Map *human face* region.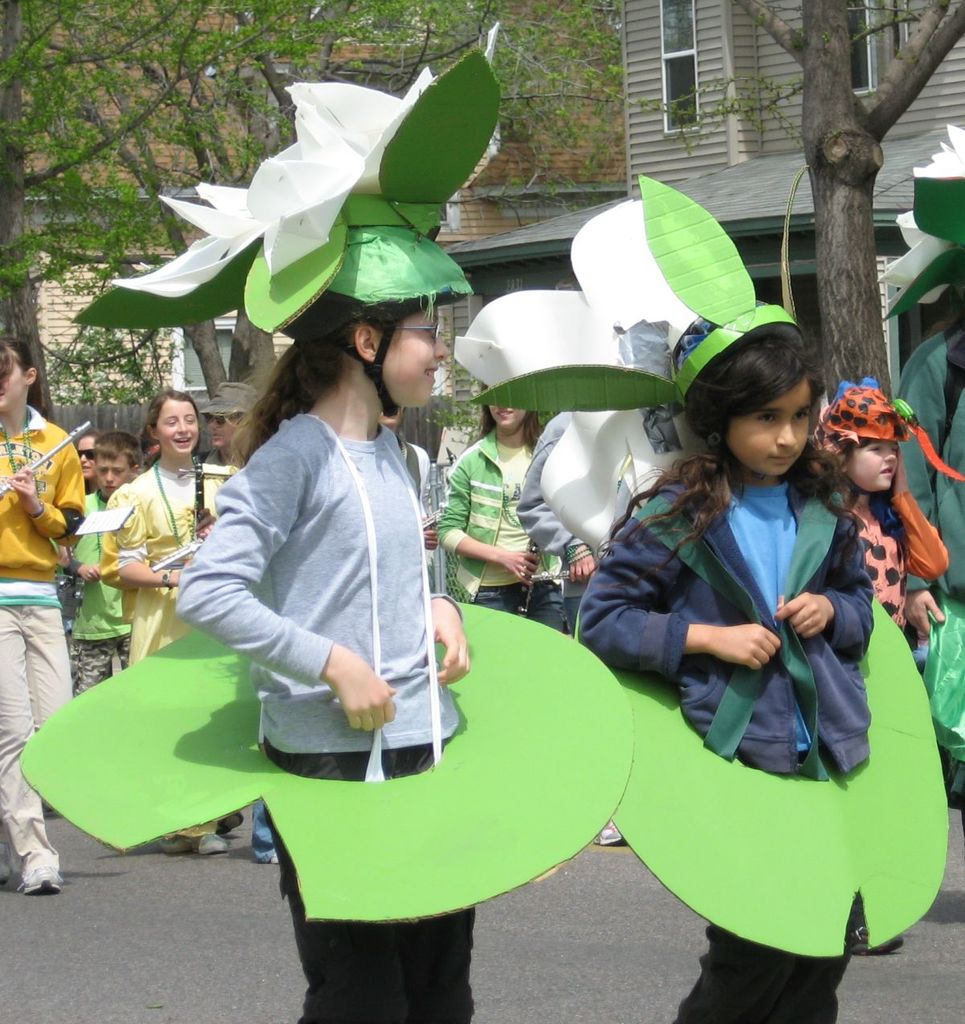
Mapped to box(856, 449, 902, 492).
